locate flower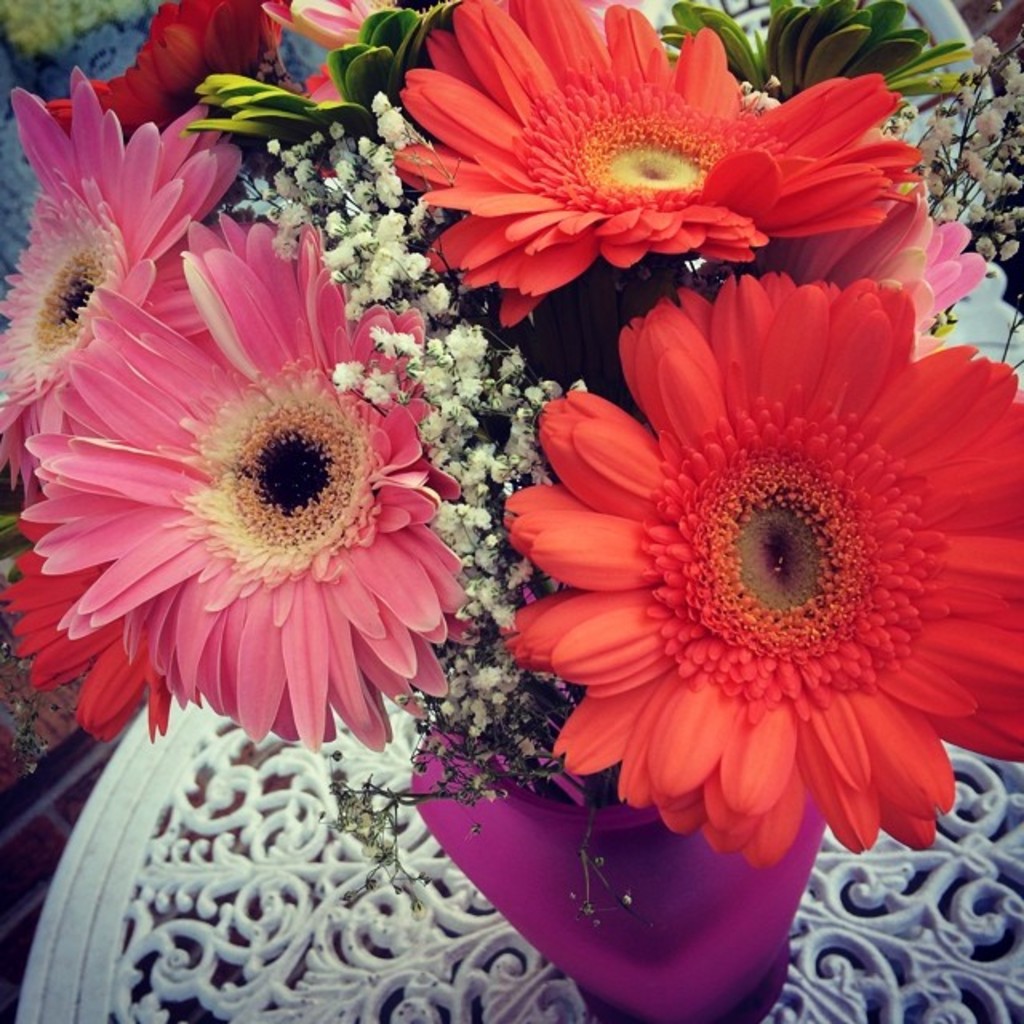
[left=0, top=56, right=245, bottom=498]
